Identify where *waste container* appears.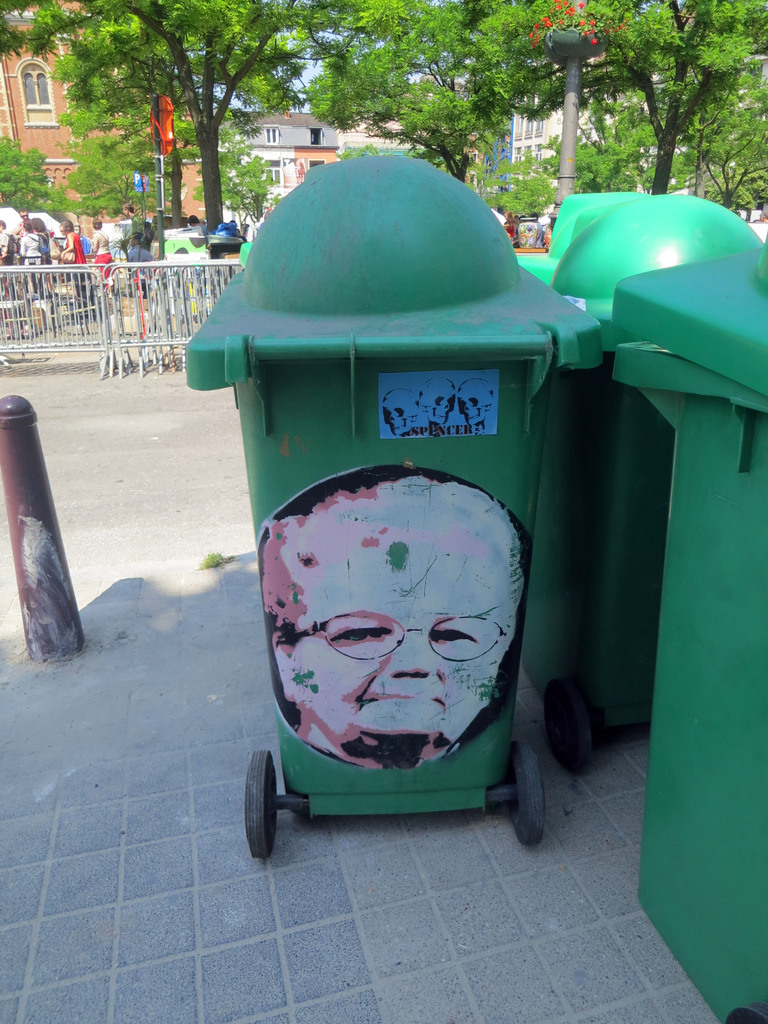
Appears at <box>509,190,767,776</box>.
